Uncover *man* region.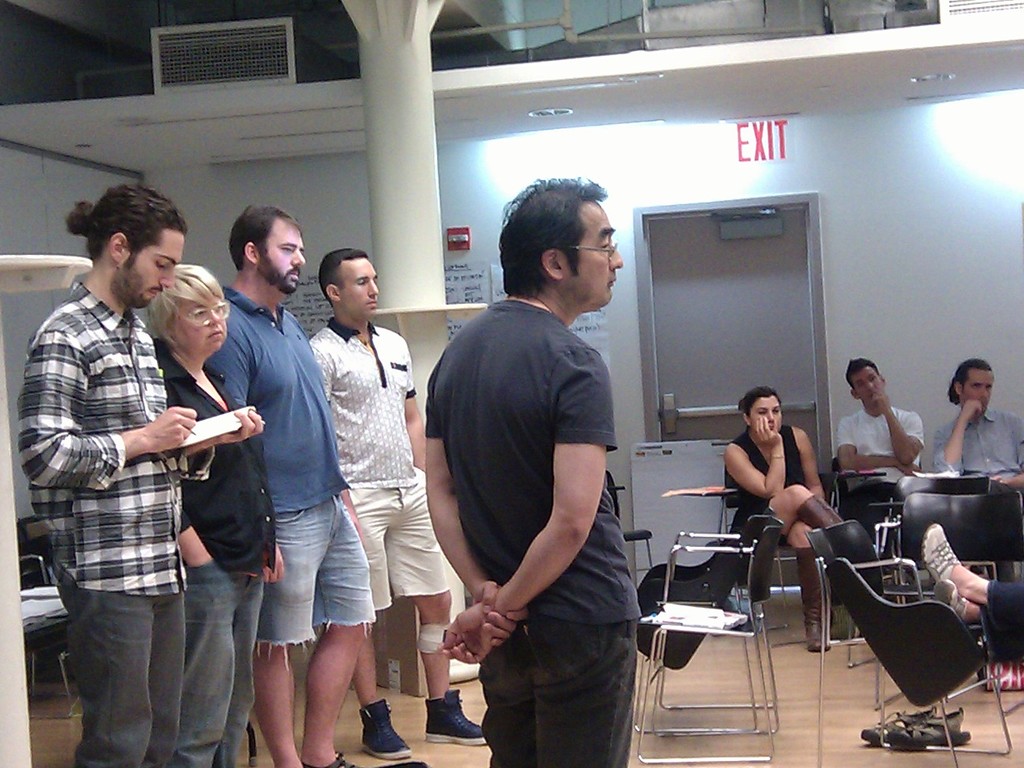
Uncovered: select_region(201, 203, 379, 767).
